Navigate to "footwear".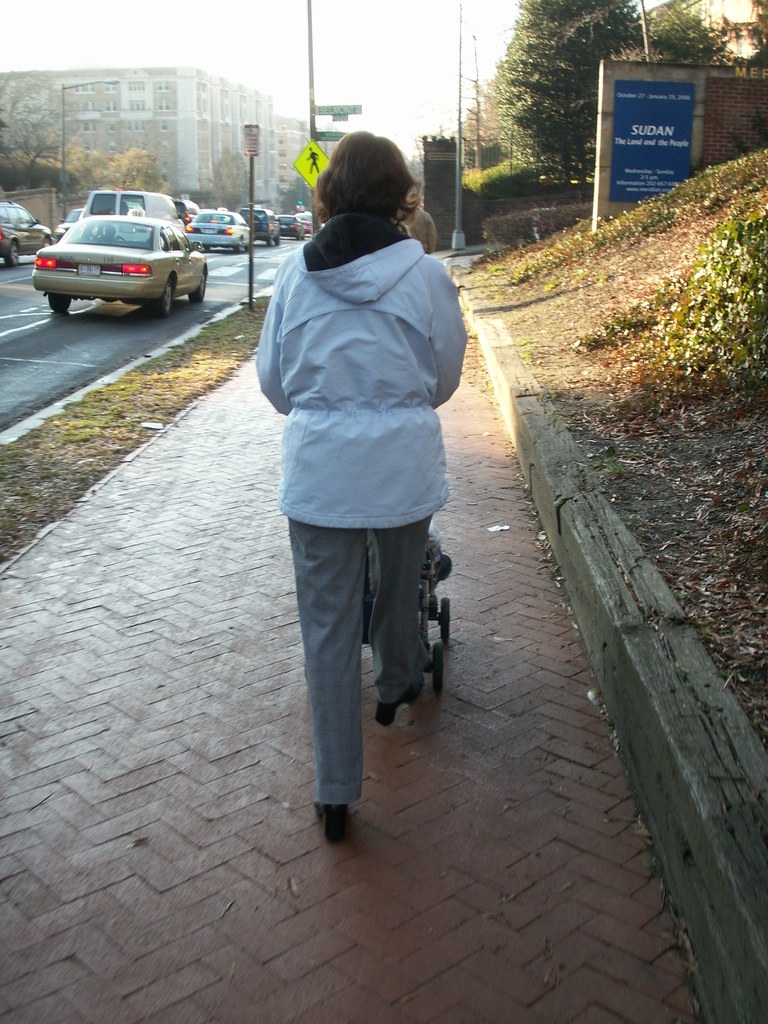
Navigation target: [left=375, top=673, right=429, bottom=722].
